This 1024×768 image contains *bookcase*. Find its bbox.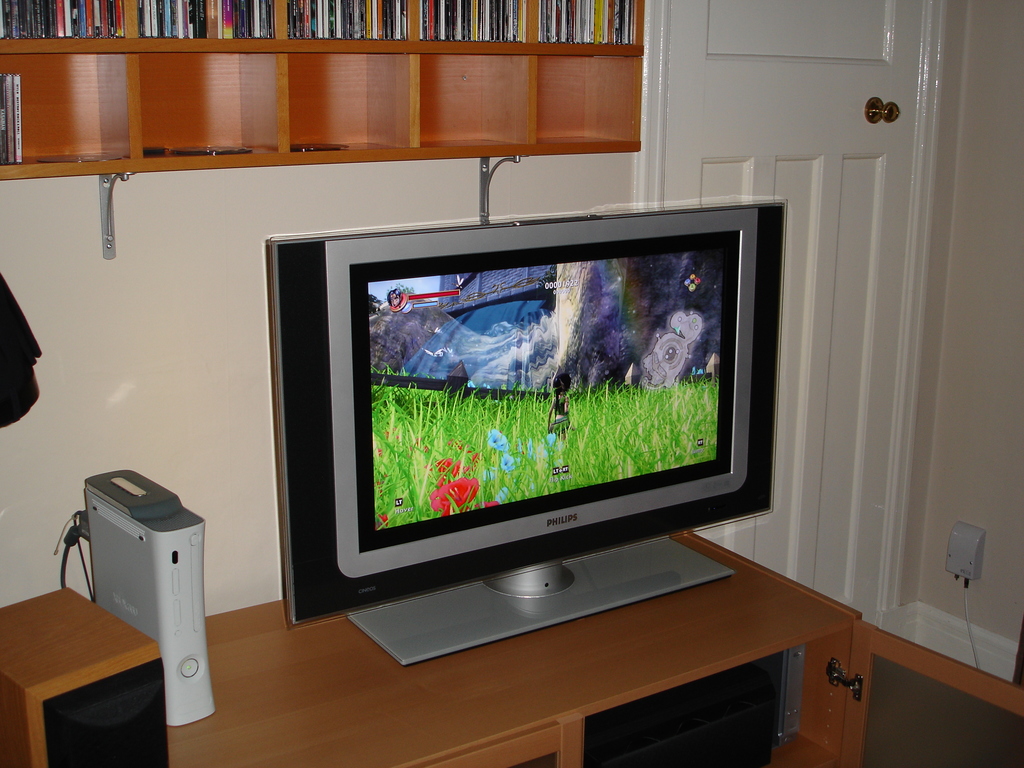
(left=0, top=0, right=641, bottom=182).
